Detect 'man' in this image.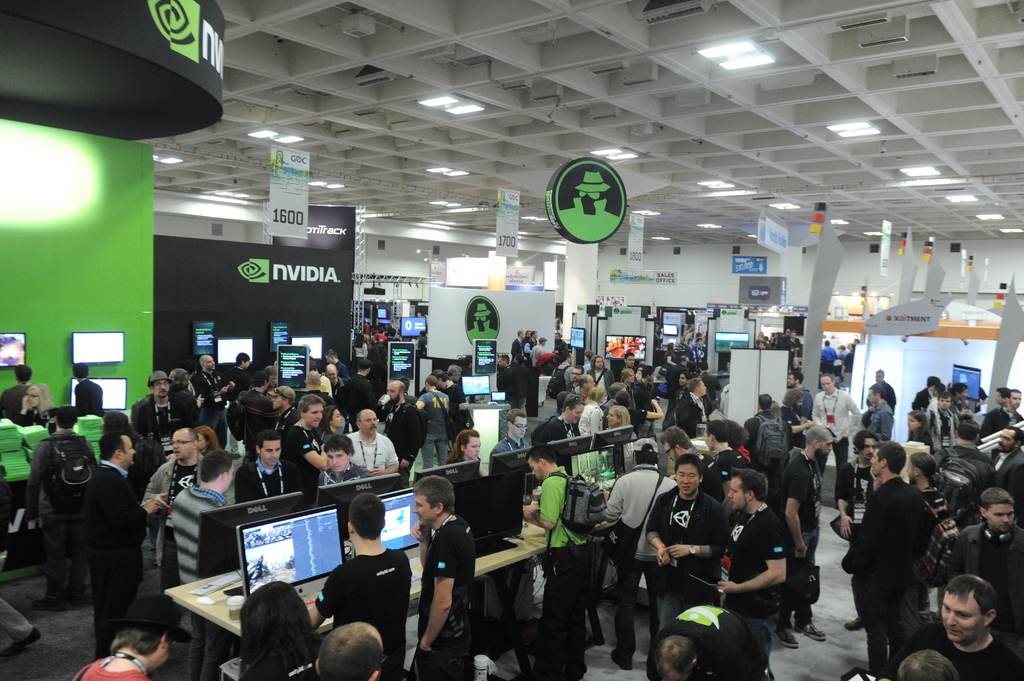
Detection: [x1=0, y1=363, x2=37, y2=426].
